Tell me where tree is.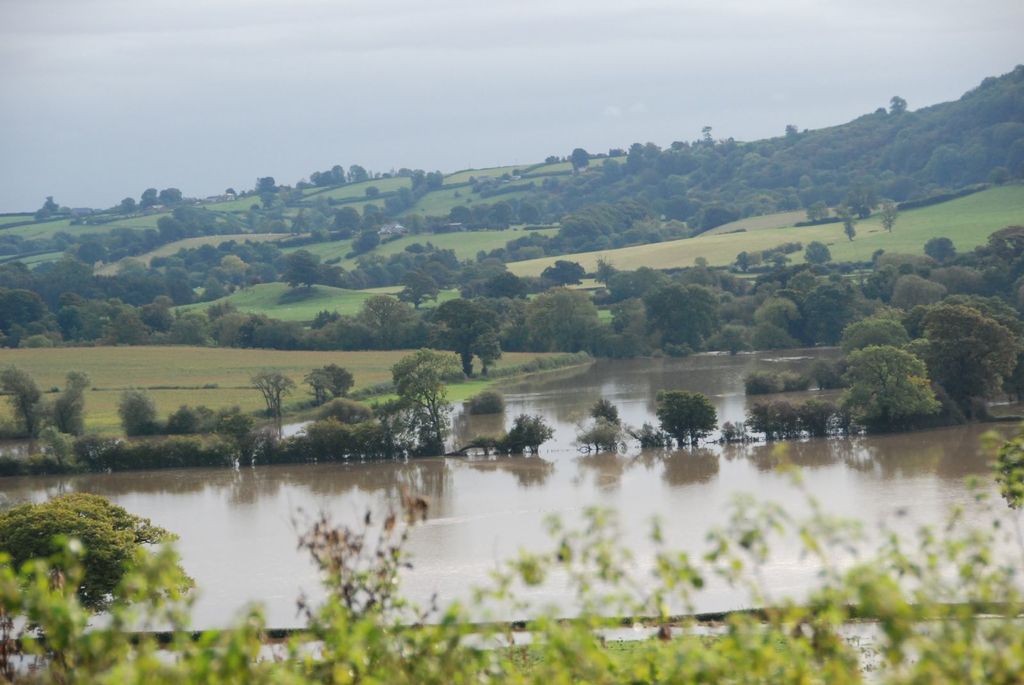
tree is at x1=115, y1=385, x2=152, y2=435.
